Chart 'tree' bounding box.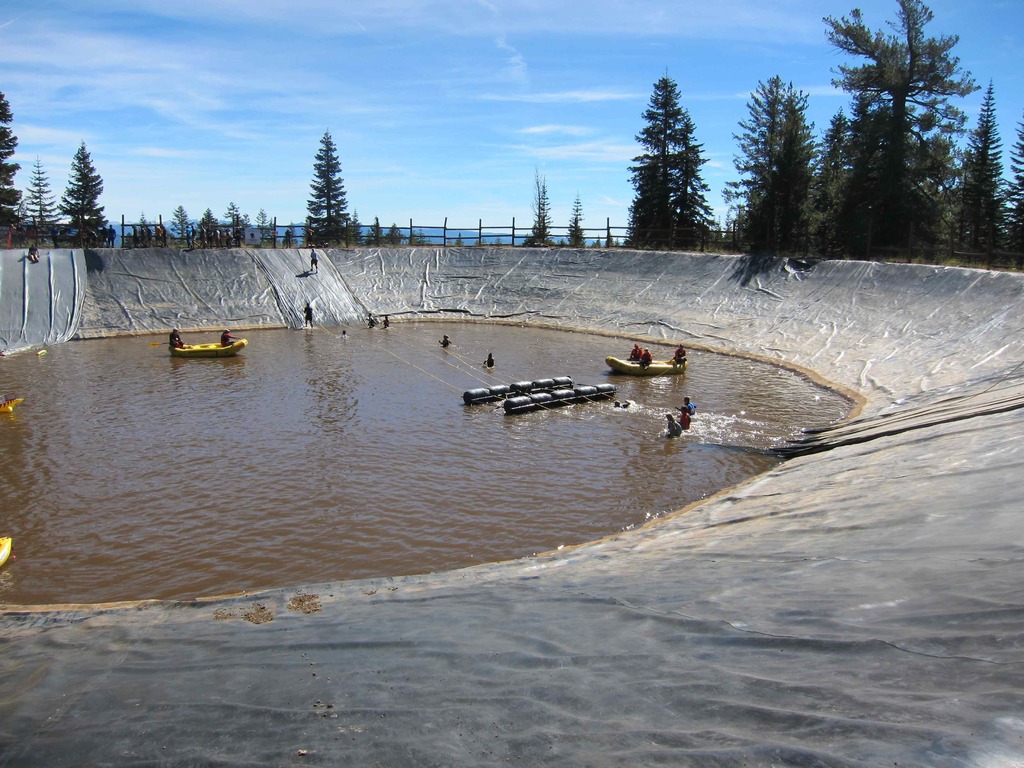
Charted: [477, 237, 484, 248].
